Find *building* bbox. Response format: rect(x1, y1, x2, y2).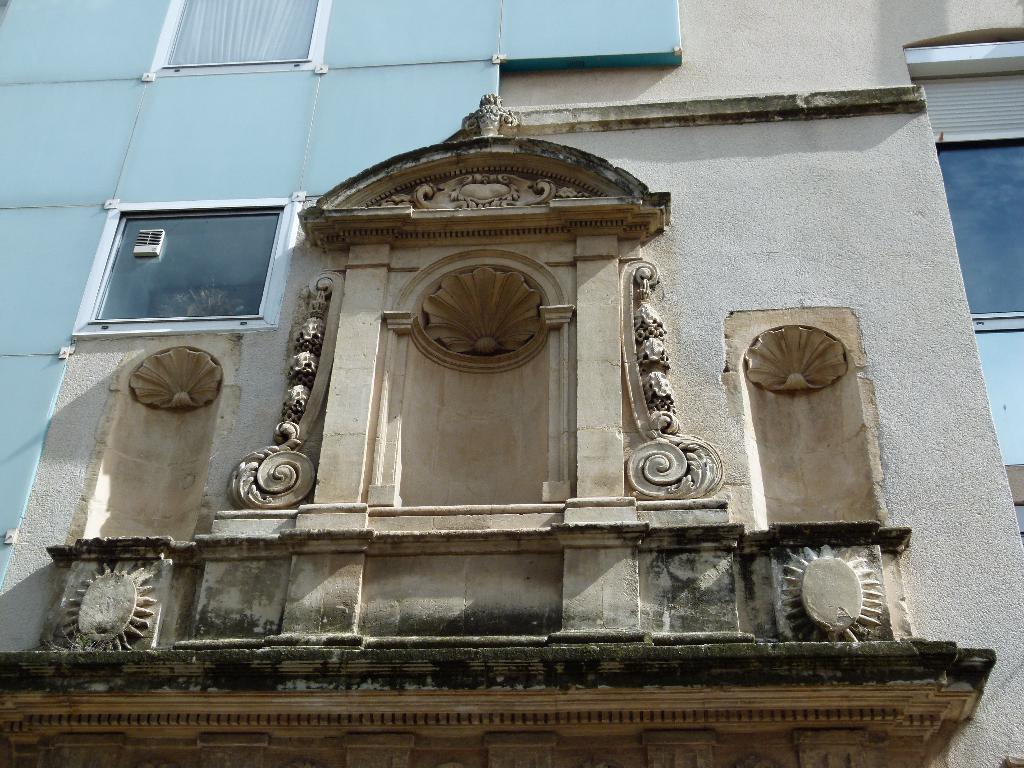
rect(0, 0, 1023, 767).
